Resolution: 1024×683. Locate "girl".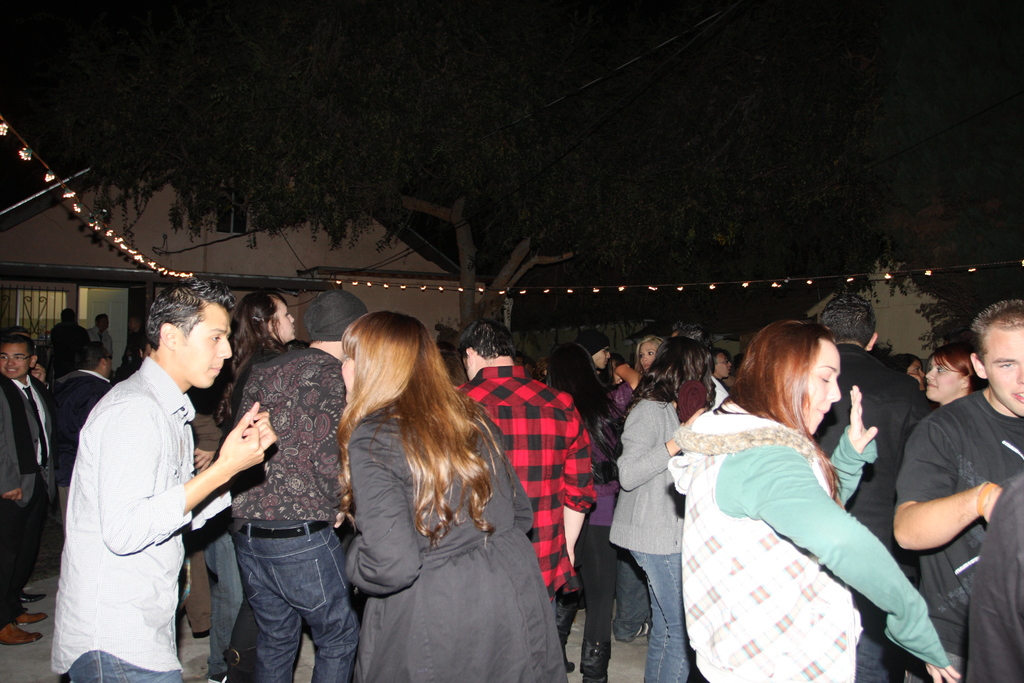
bbox=[627, 333, 666, 372].
